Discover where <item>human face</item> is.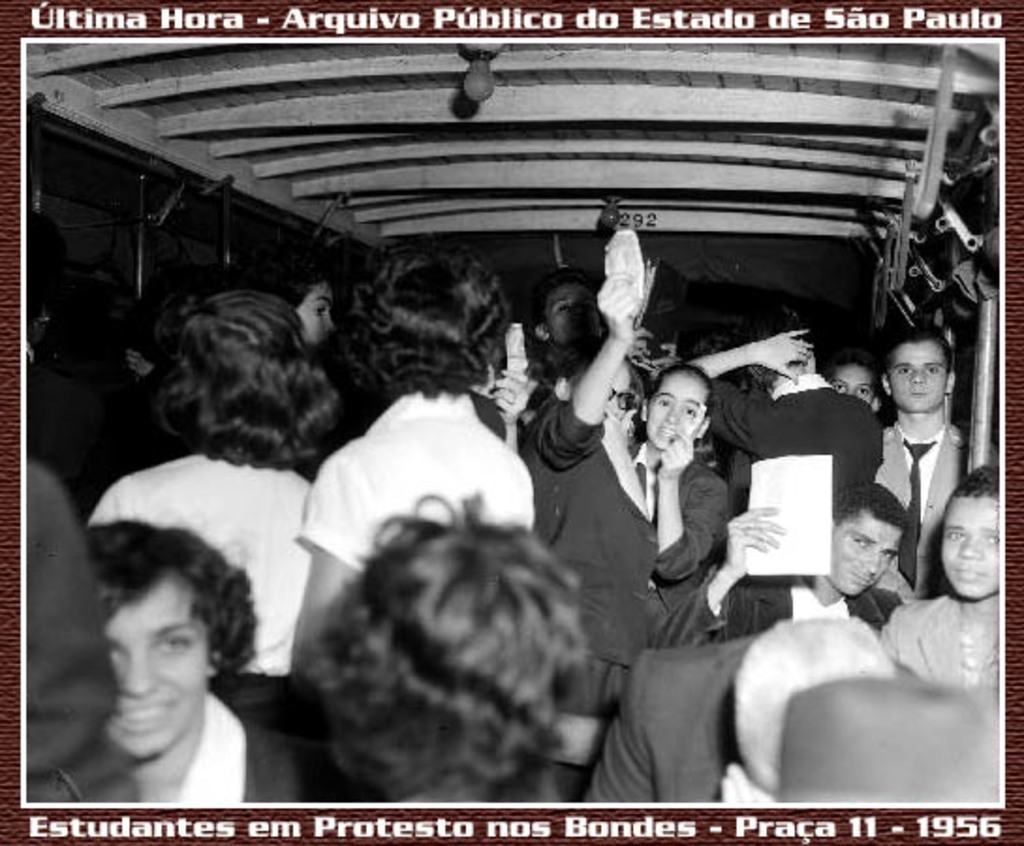
Discovered at box(941, 496, 1003, 602).
